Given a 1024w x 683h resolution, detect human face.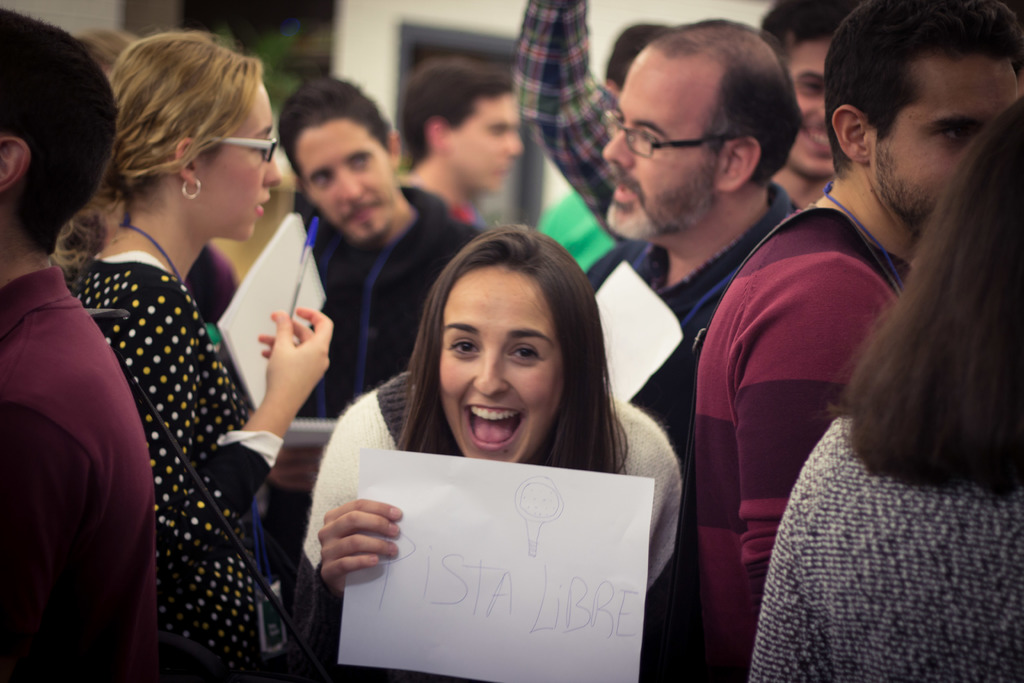
box=[197, 79, 282, 247].
